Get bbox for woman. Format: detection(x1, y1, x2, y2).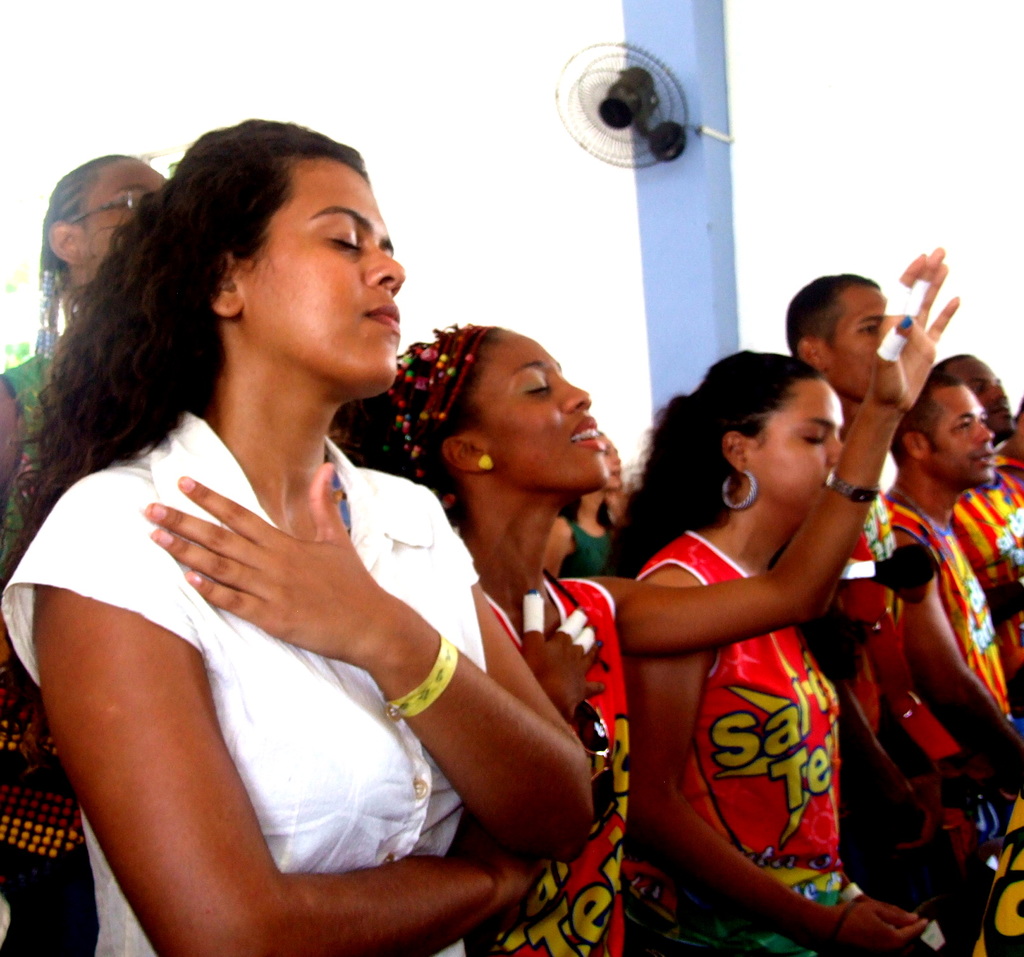
detection(0, 120, 596, 956).
